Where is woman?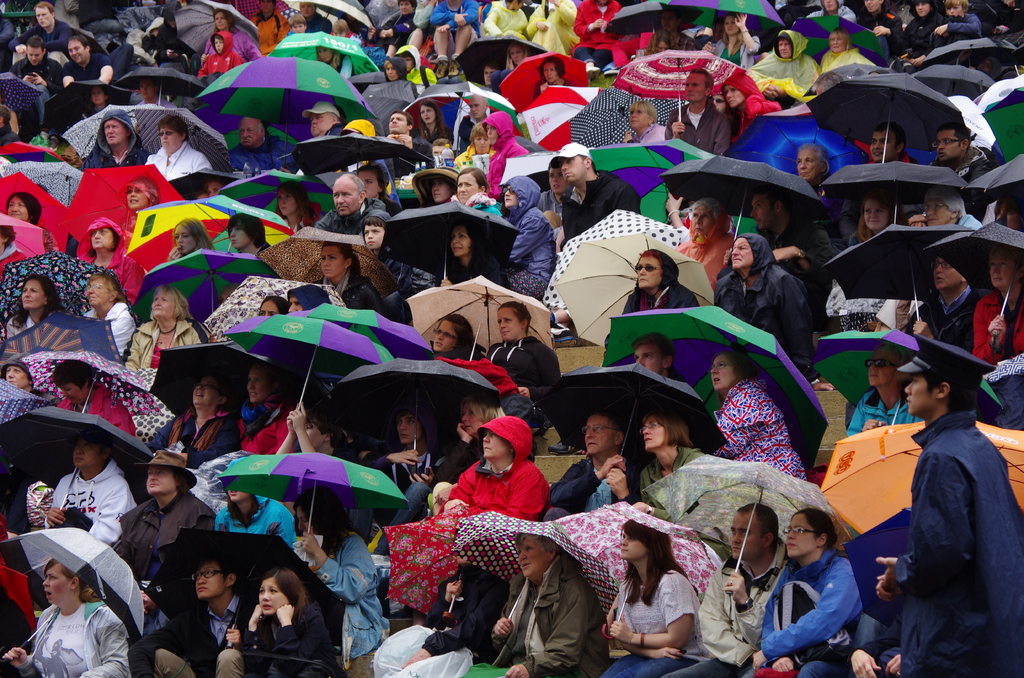
x1=286, y1=284, x2=331, y2=316.
